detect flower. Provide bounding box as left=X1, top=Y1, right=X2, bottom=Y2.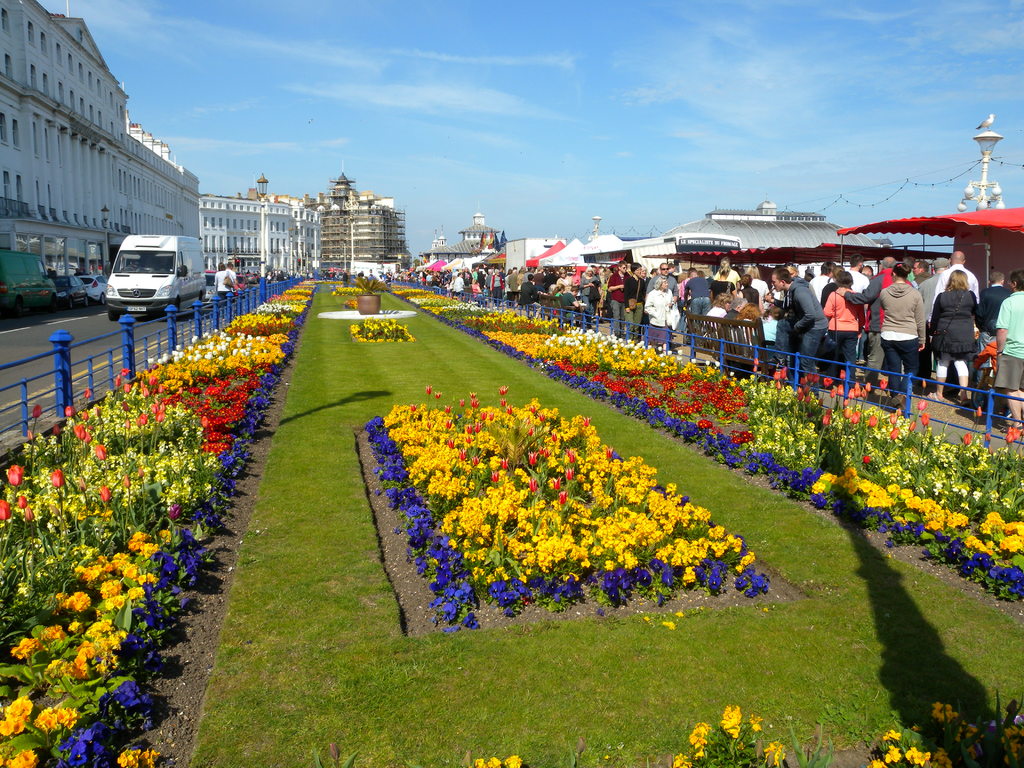
left=537, top=444, right=543, bottom=457.
